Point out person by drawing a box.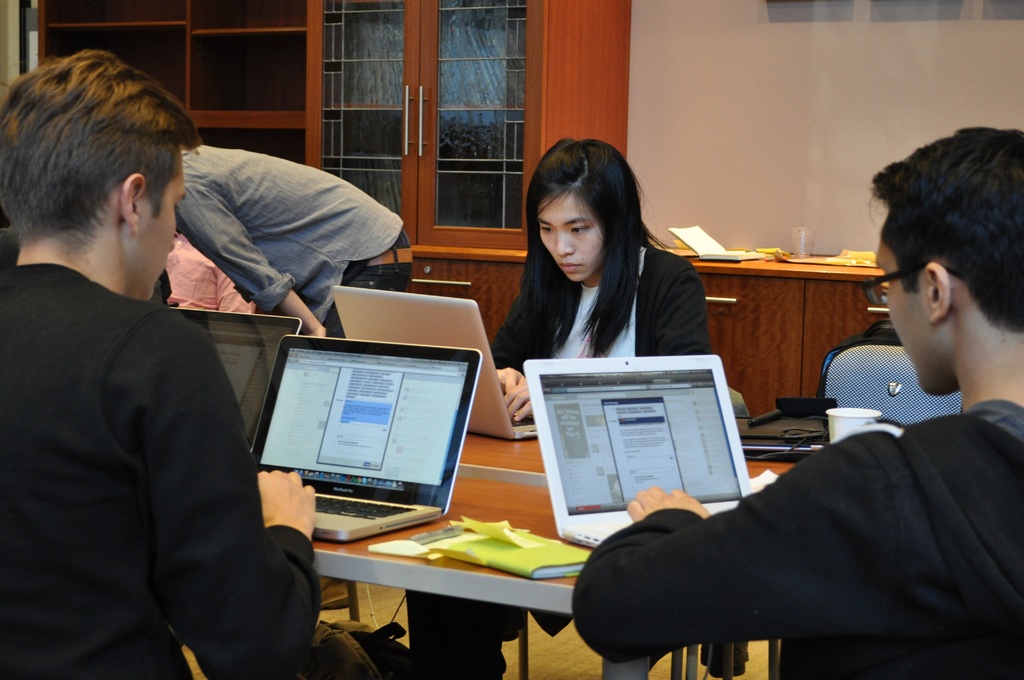
bbox(0, 51, 321, 679).
